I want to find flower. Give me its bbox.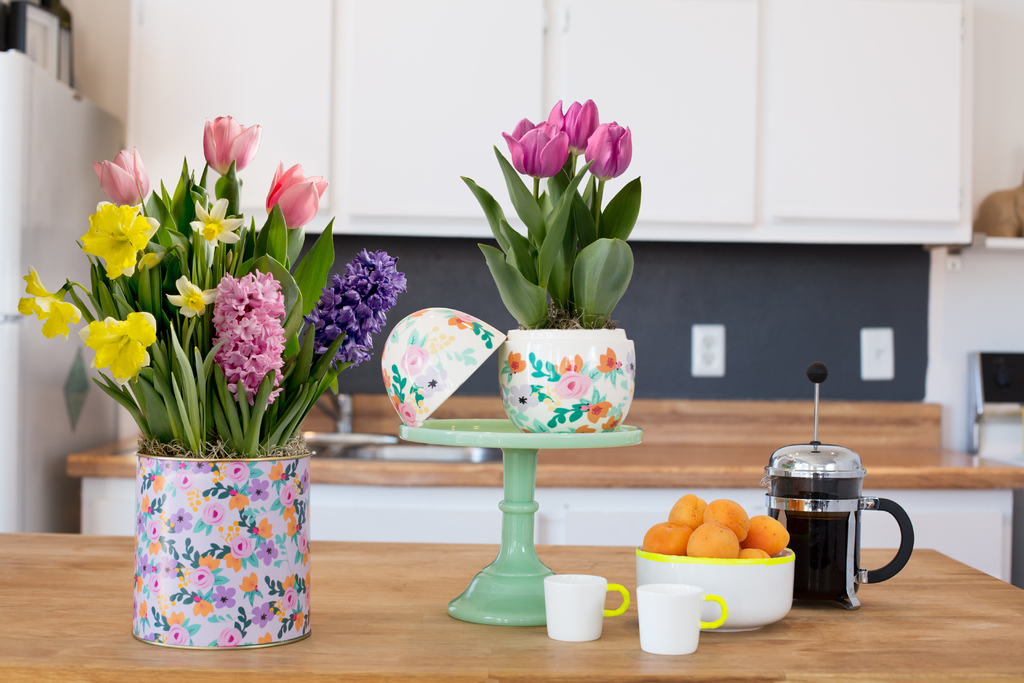
{"left": 93, "top": 149, "right": 148, "bottom": 204}.
